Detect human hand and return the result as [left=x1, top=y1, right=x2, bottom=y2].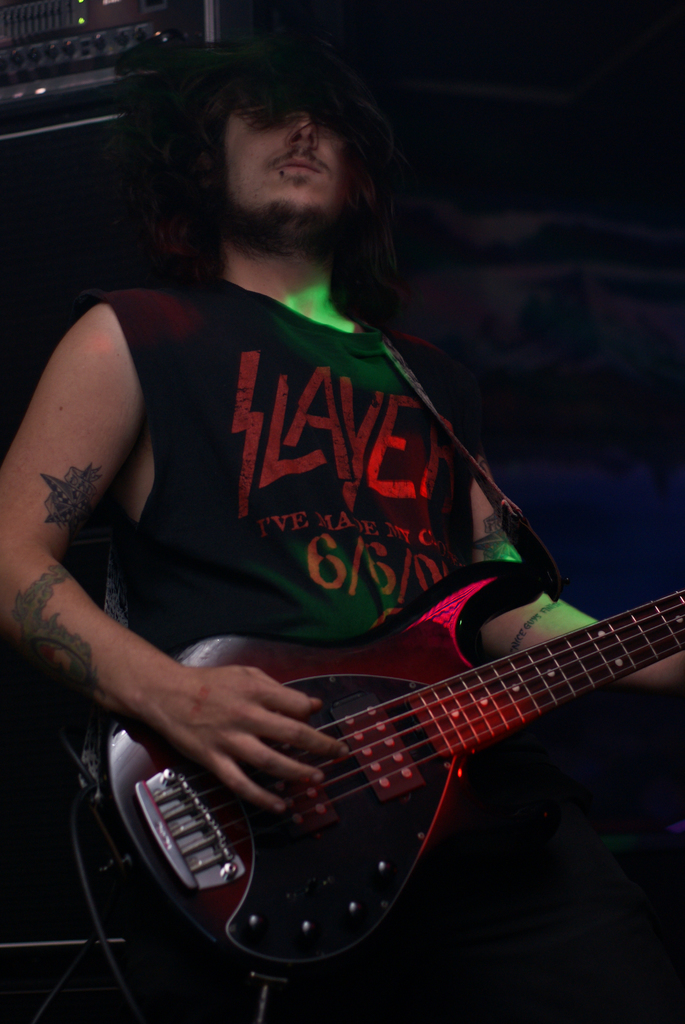
[left=136, top=633, right=335, bottom=790].
